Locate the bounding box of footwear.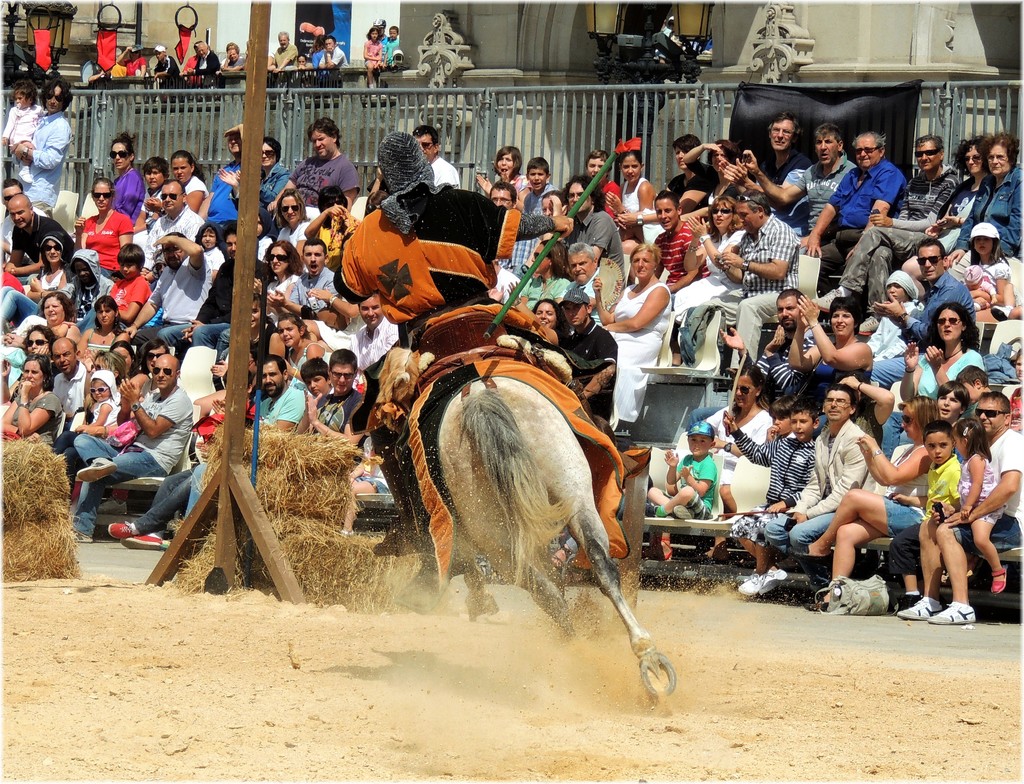
Bounding box: <region>735, 570, 762, 595</region>.
